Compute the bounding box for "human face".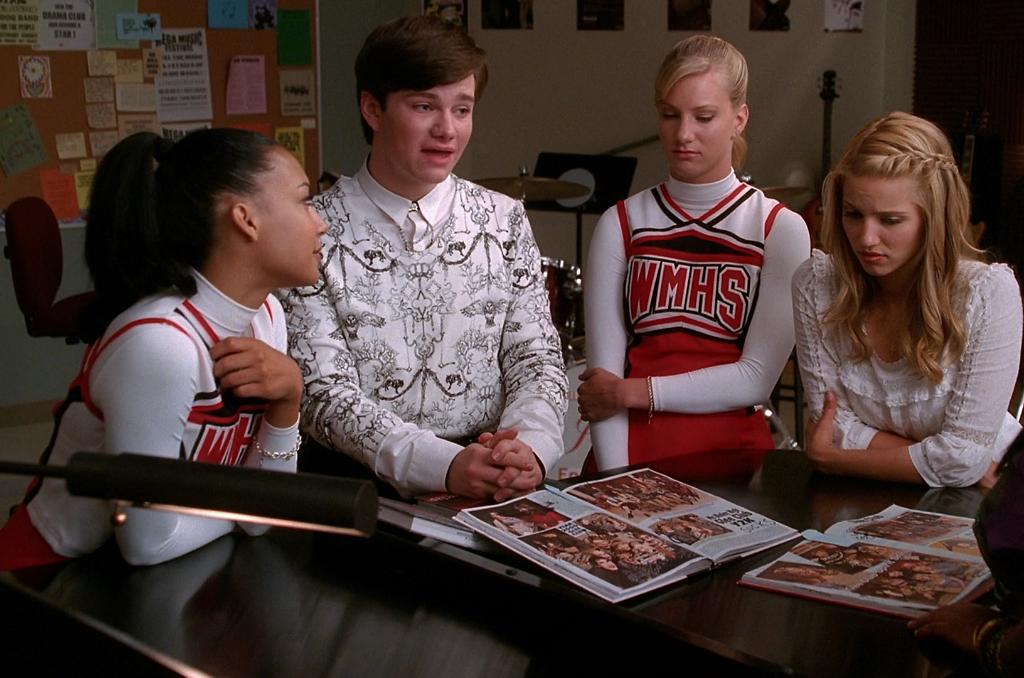
[x1=838, y1=169, x2=931, y2=281].
